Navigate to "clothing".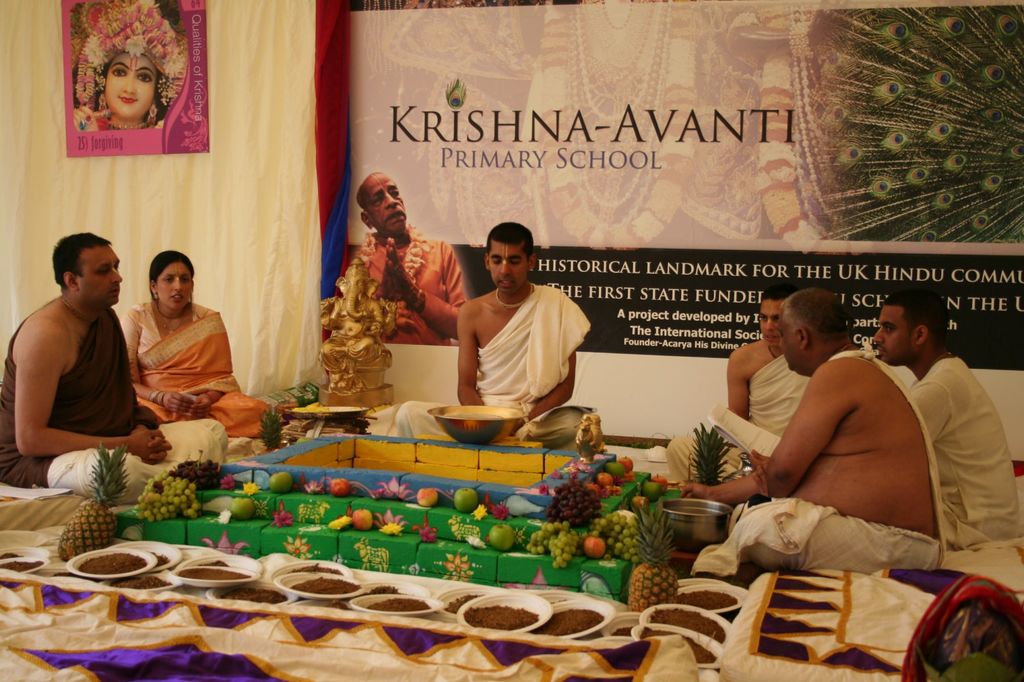
Navigation target: select_region(690, 343, 946, 576).
